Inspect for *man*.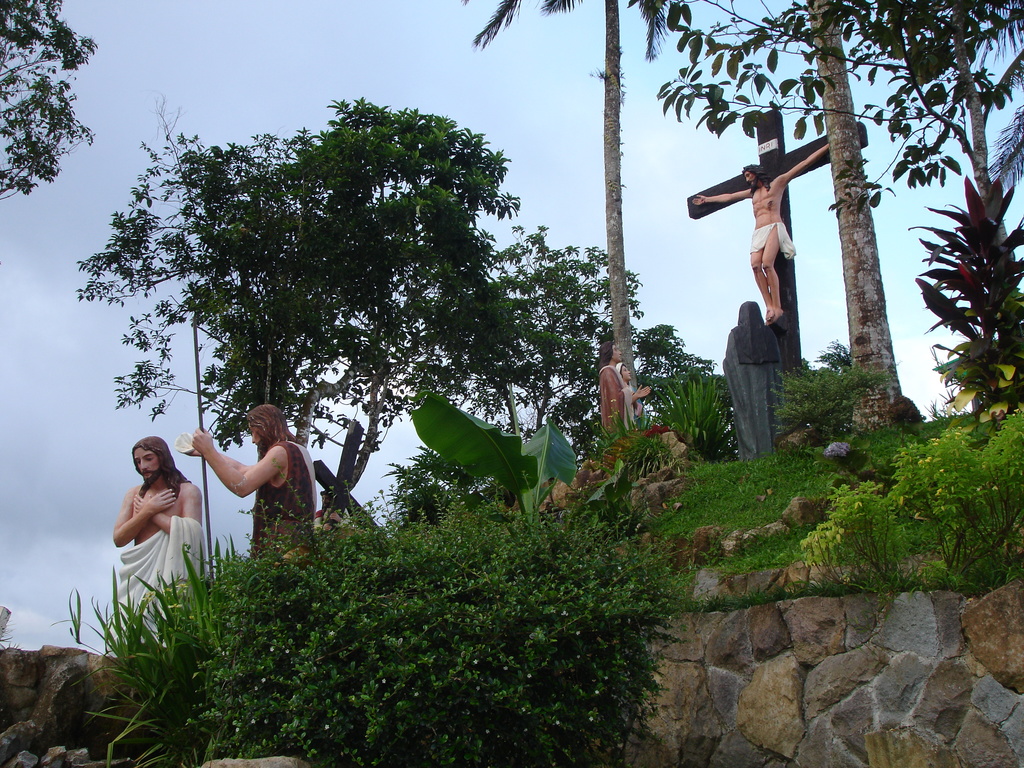
Inspection: region(690, 143, 831, 326).
